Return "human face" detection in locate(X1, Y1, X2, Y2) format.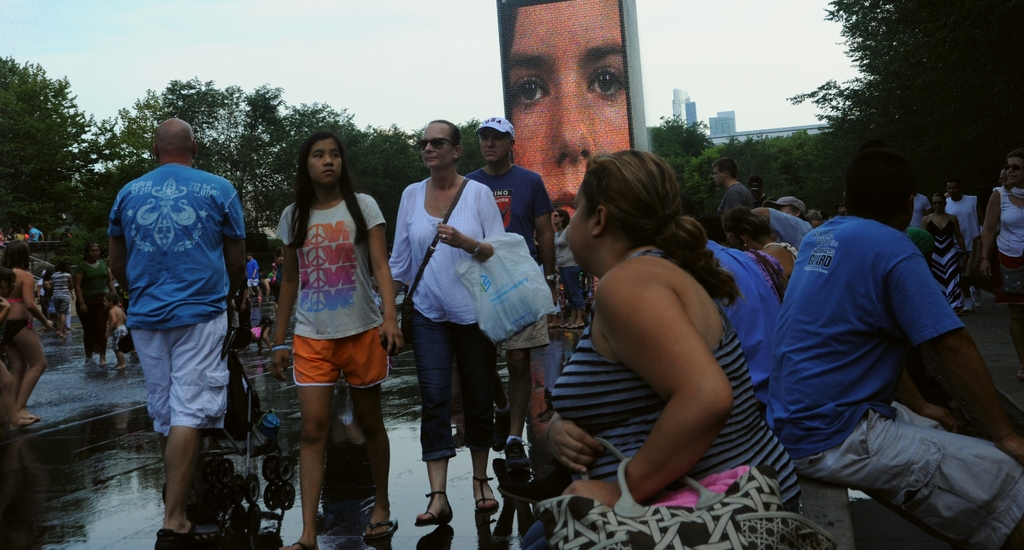
locate(566, 192, 590, 276).
